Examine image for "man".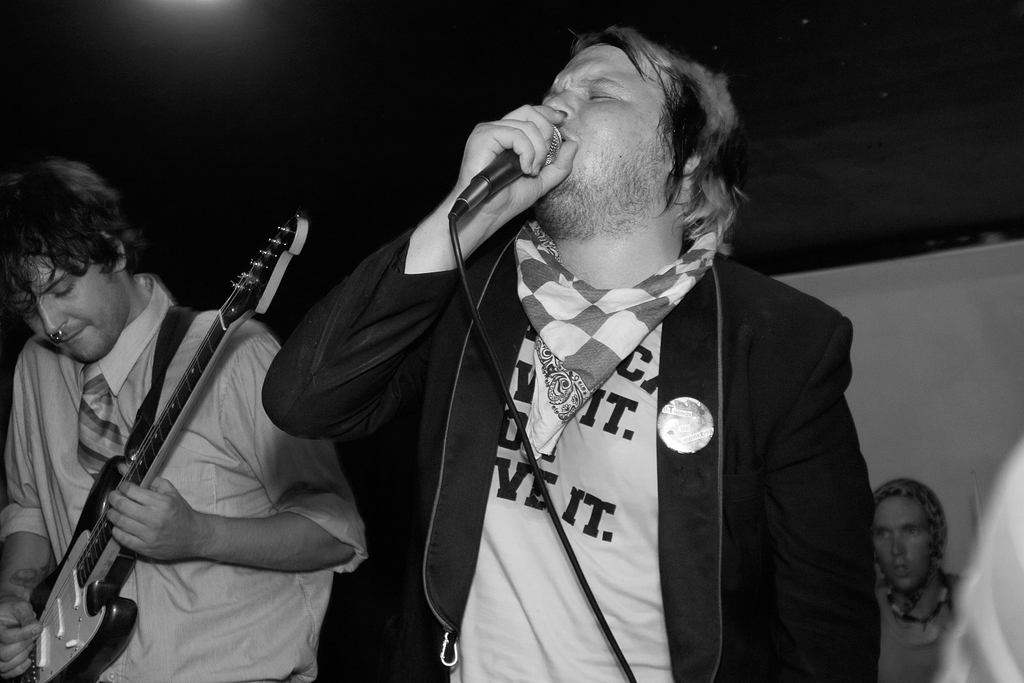
Examination result: {"x1": 170, "y1": 33, "x2": 890, "y2": 674}.
